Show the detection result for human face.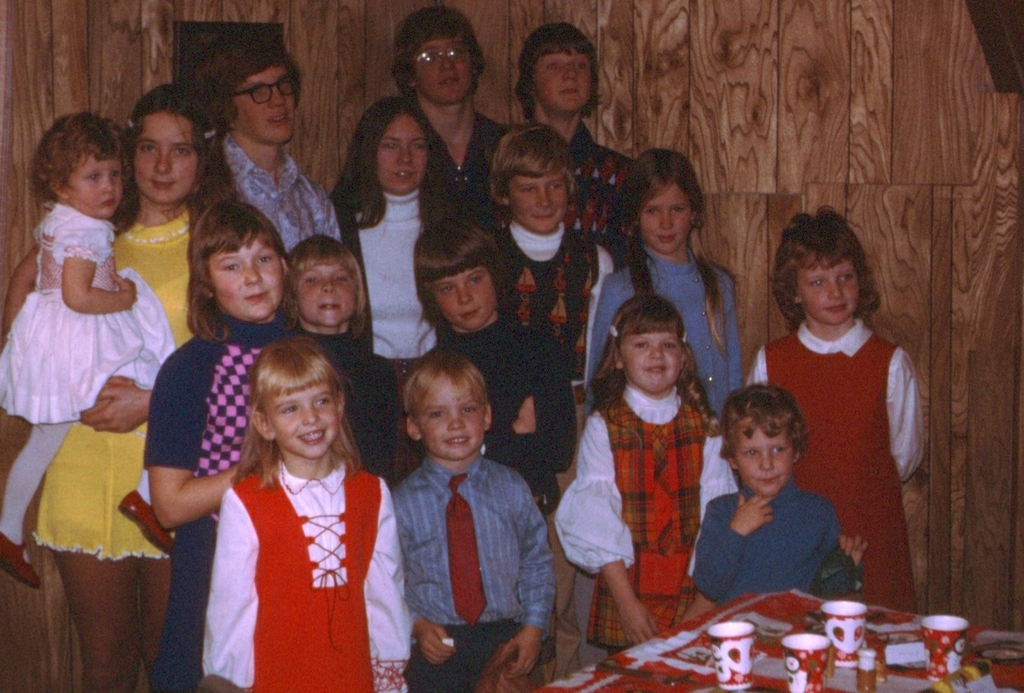
70:146:125:215.
